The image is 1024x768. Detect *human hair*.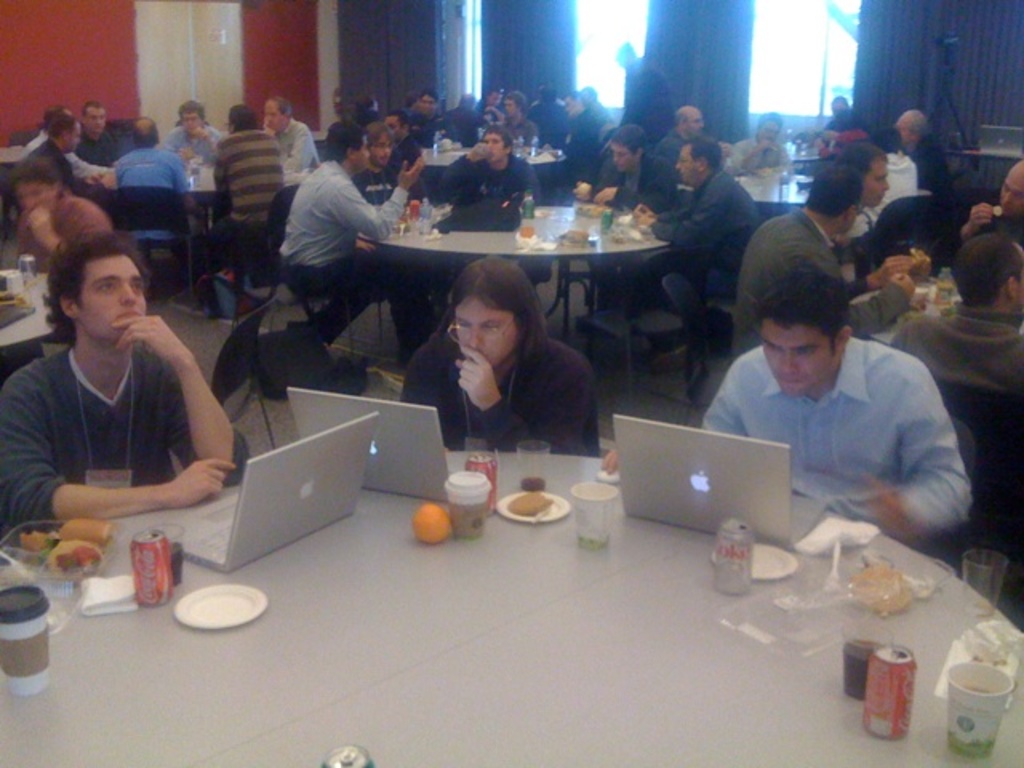
Detection: bbox(680, 133, 722, 163).
